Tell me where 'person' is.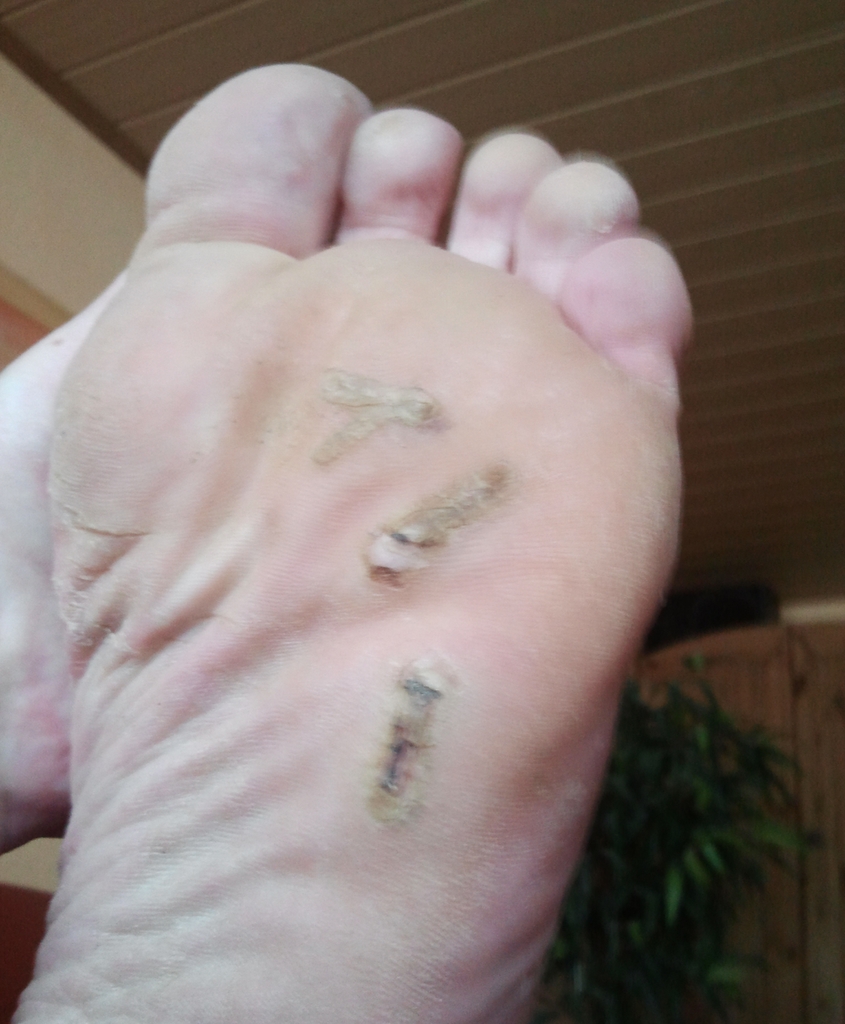
'person' is at Rect(0, 13, 737, 966).
